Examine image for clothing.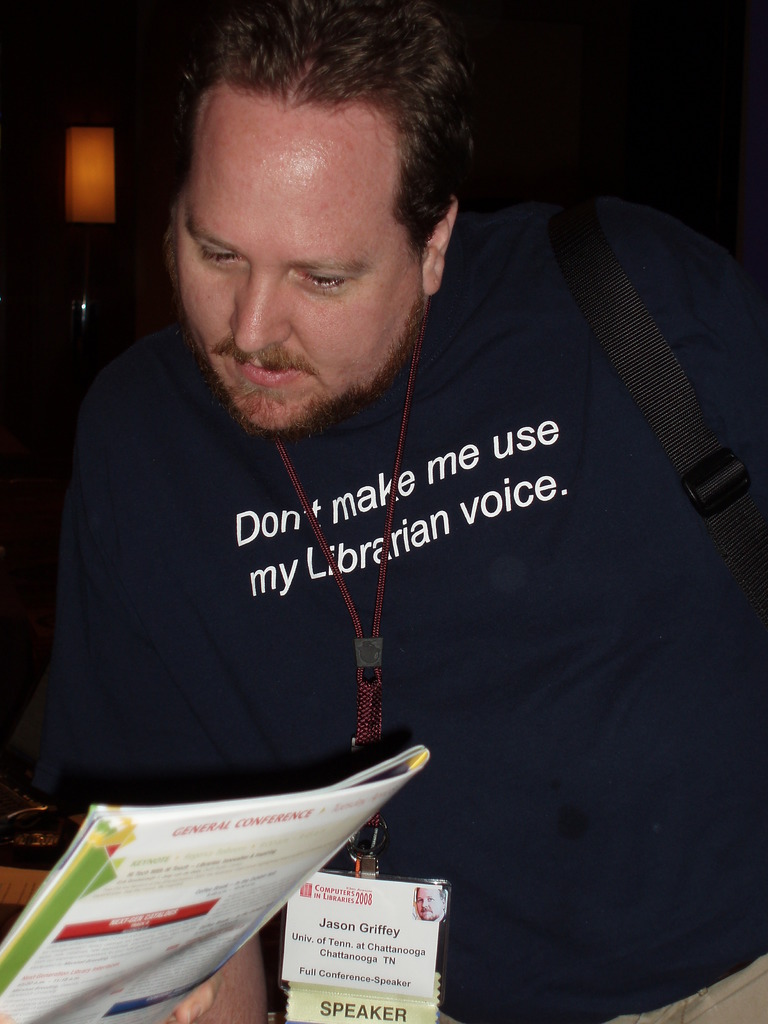
Examination result: pyautogui.locateOnScreen(22, 199, 767, 1023).
